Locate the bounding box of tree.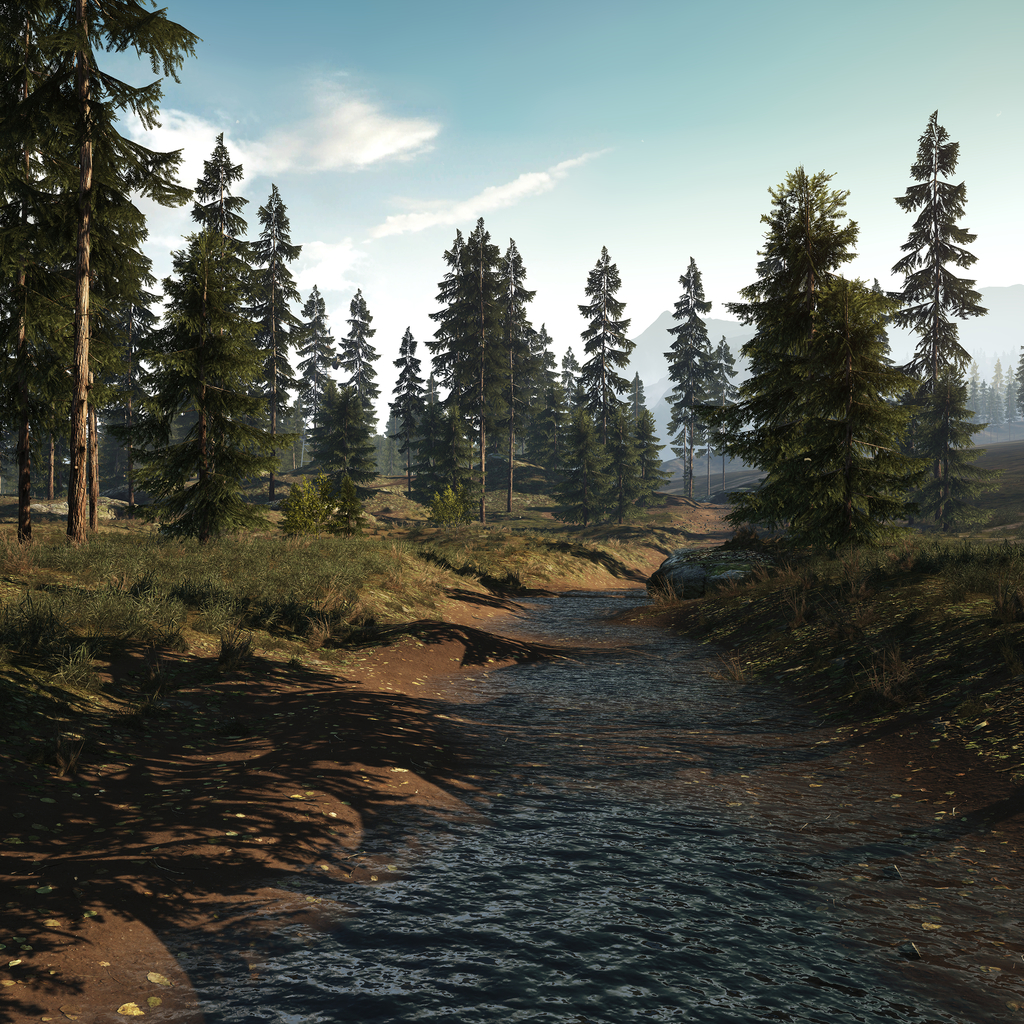
Bounding box: left=427, top=245, right=460, bottom=516.
